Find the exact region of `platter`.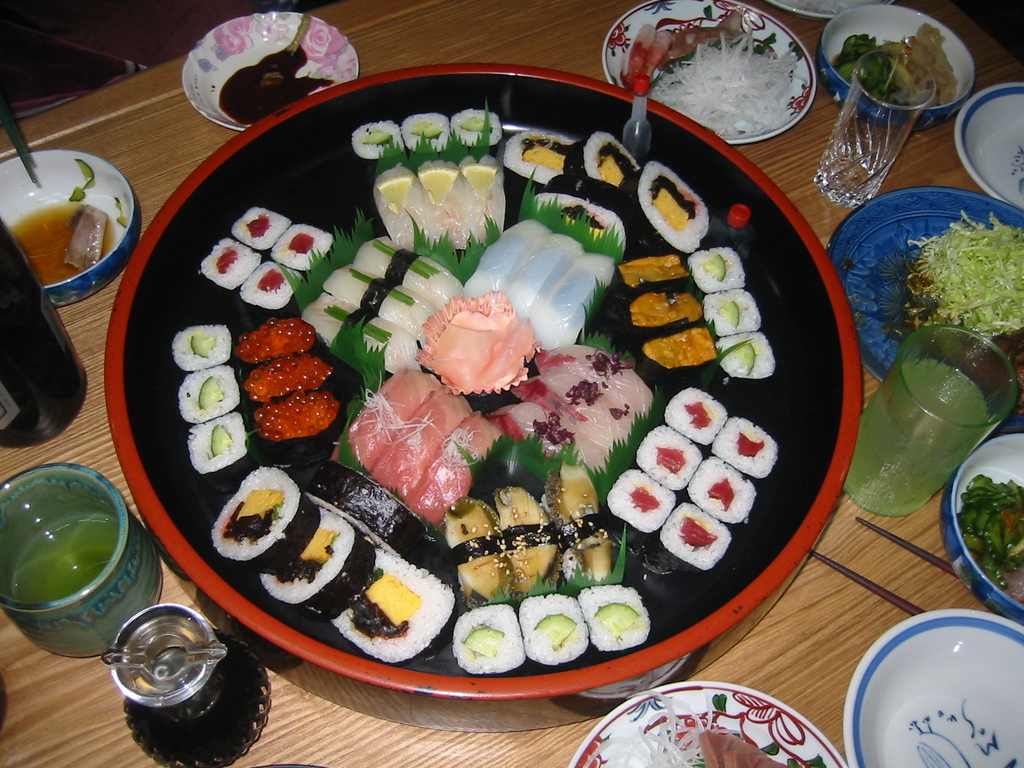
Exact region: BBox(102, 68, 858, 734).
